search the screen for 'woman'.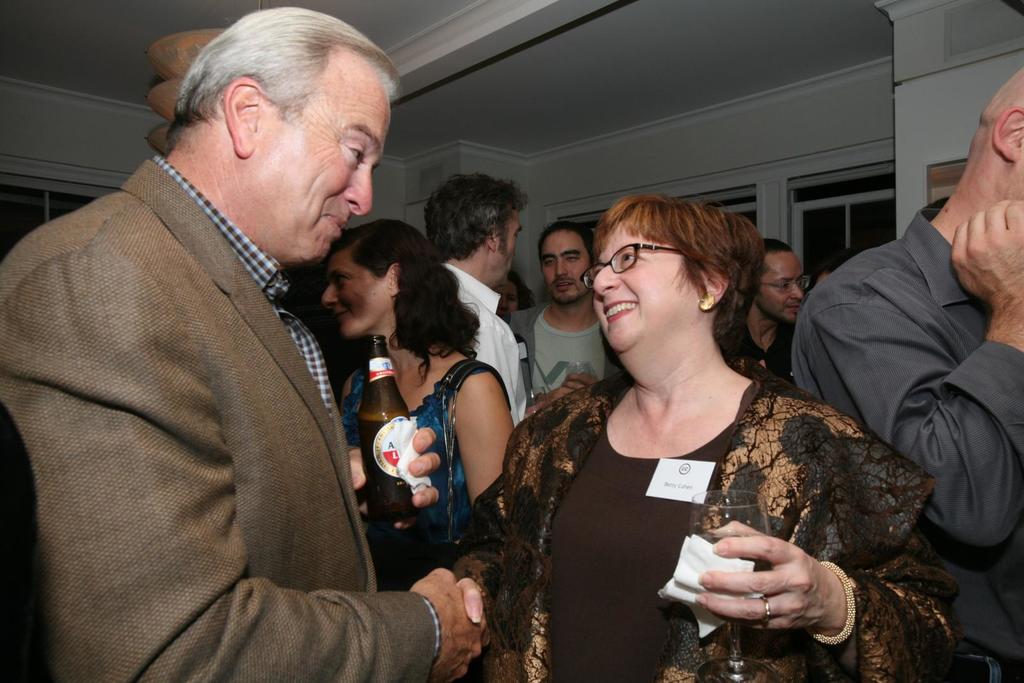
Found at select_region(502, 179, 888, 682).
